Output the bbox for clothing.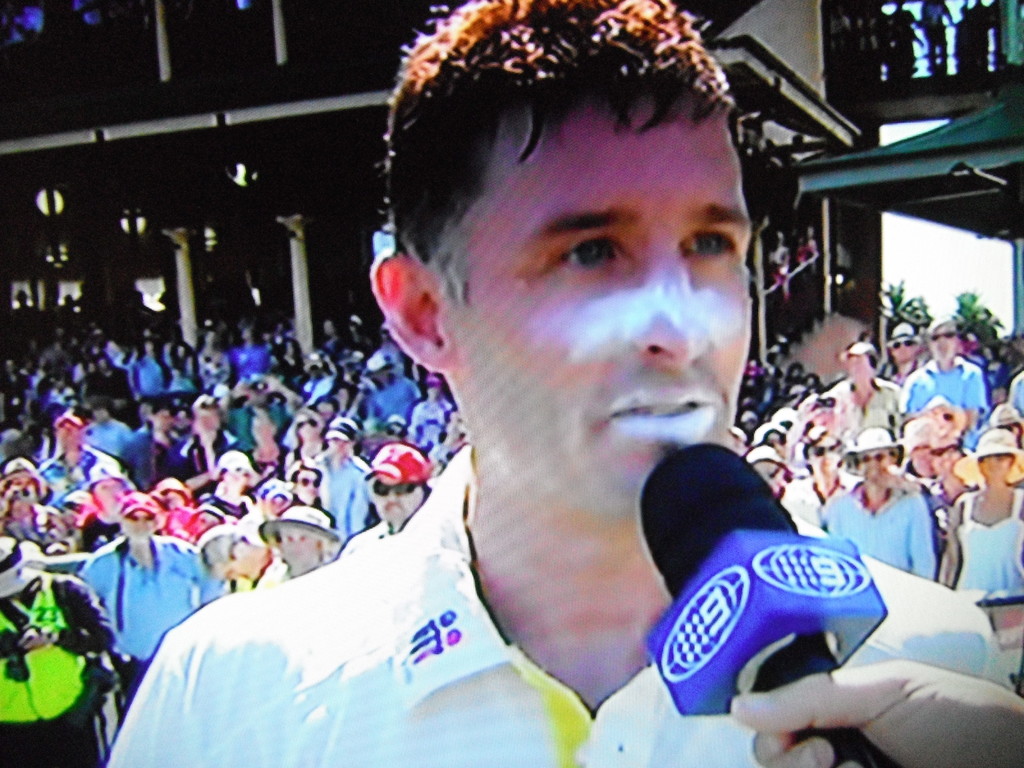
rect(27, 446, 120, 498).
